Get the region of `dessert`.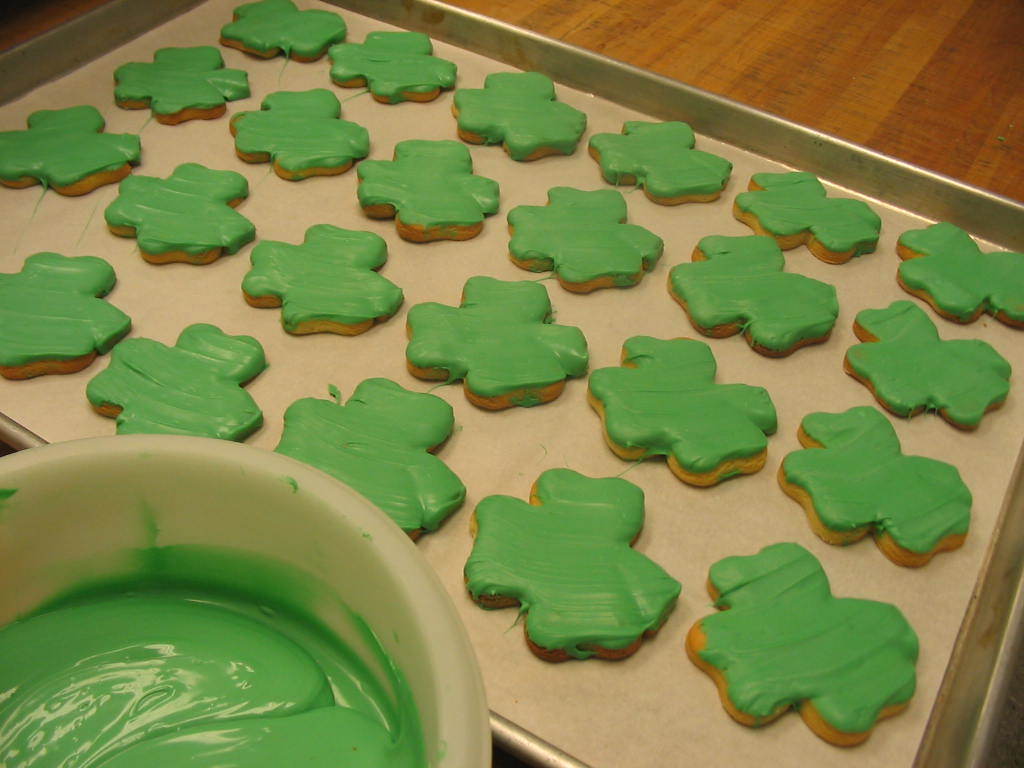
locate(0, 250, 132, 381).
